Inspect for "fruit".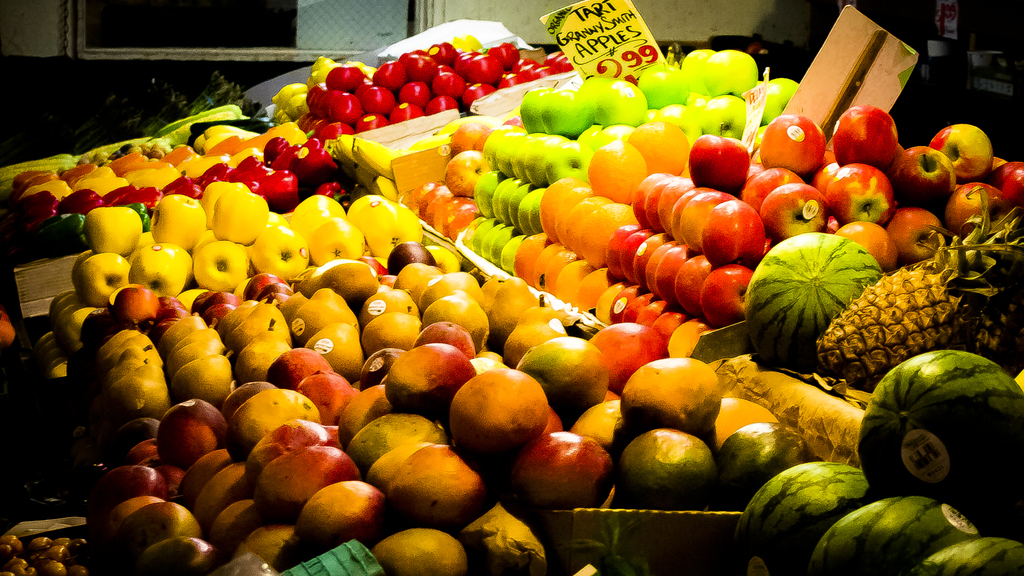
Inspection: left=910, top=532, right=1023, bottom=575.
